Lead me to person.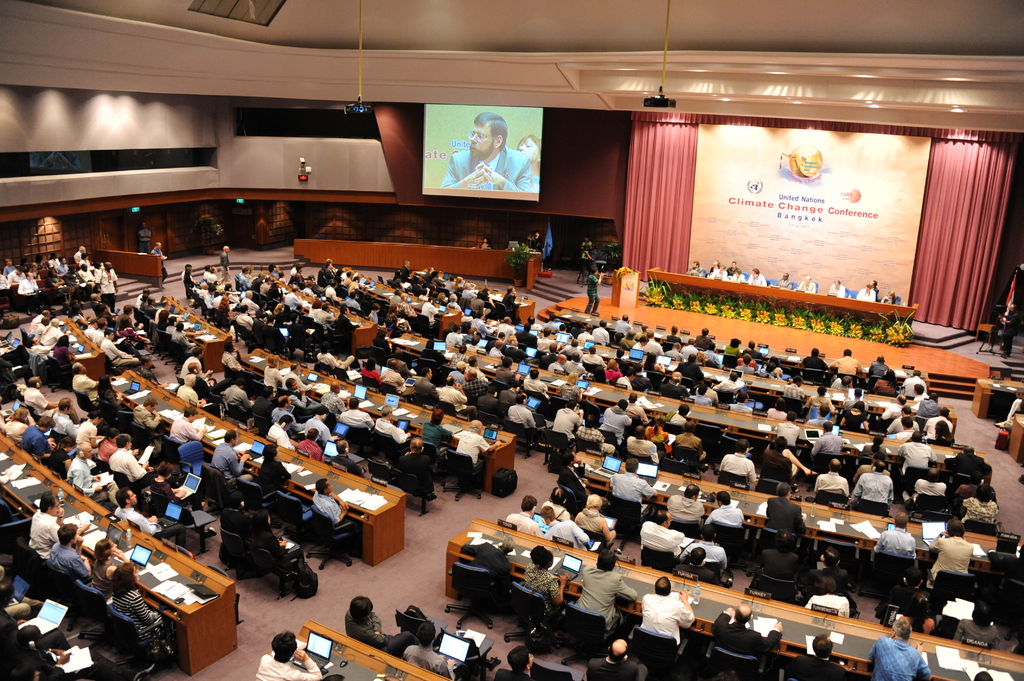
Lead to <region>559, 453, 607, 509</region>.
